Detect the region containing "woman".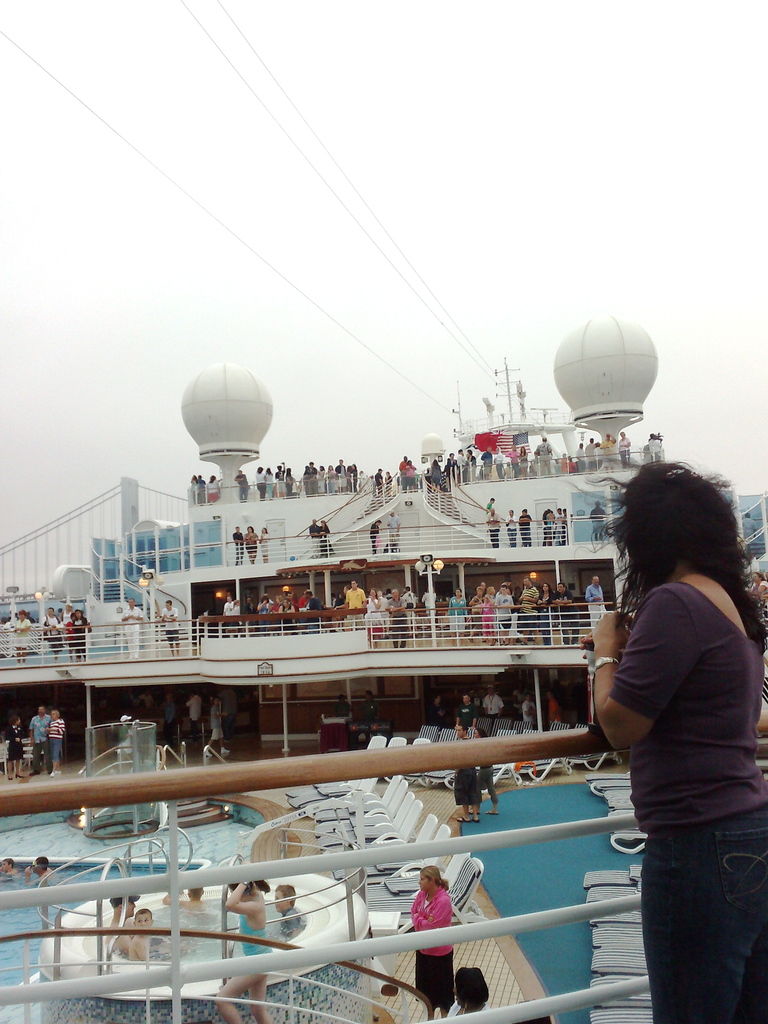
region(492, 447, 504, 479).
